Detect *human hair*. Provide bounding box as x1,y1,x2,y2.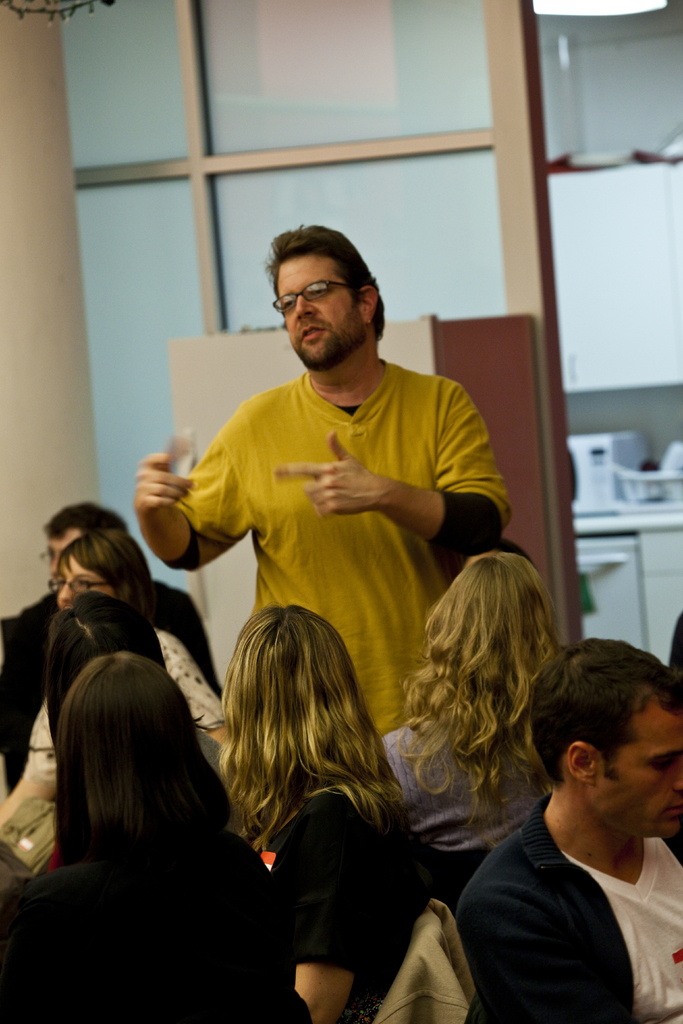
49,648,233,861.
